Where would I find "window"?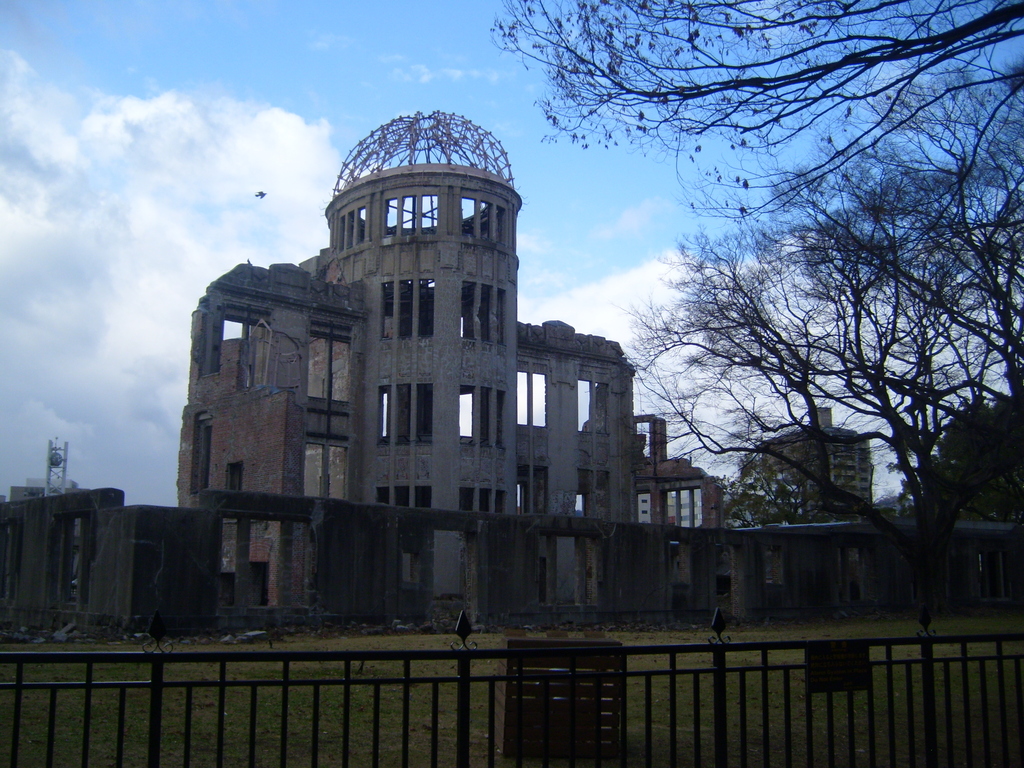
At region(224, 461, 243, 495).
